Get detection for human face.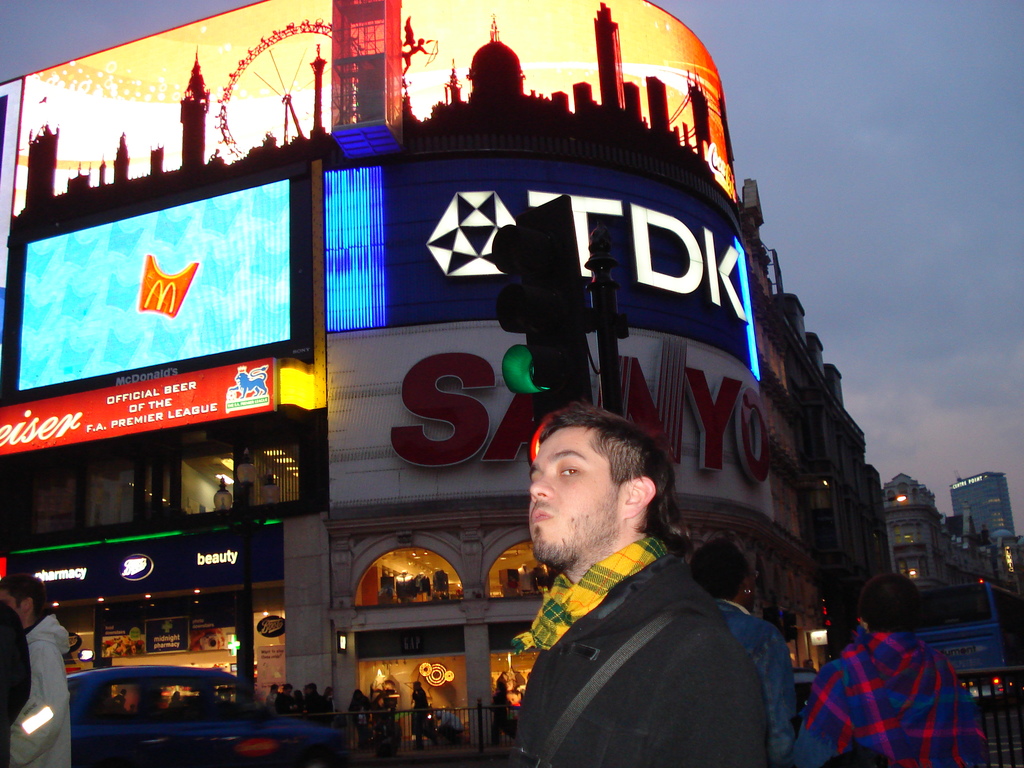
Detection: bbox(527, 426, 619, 563).
